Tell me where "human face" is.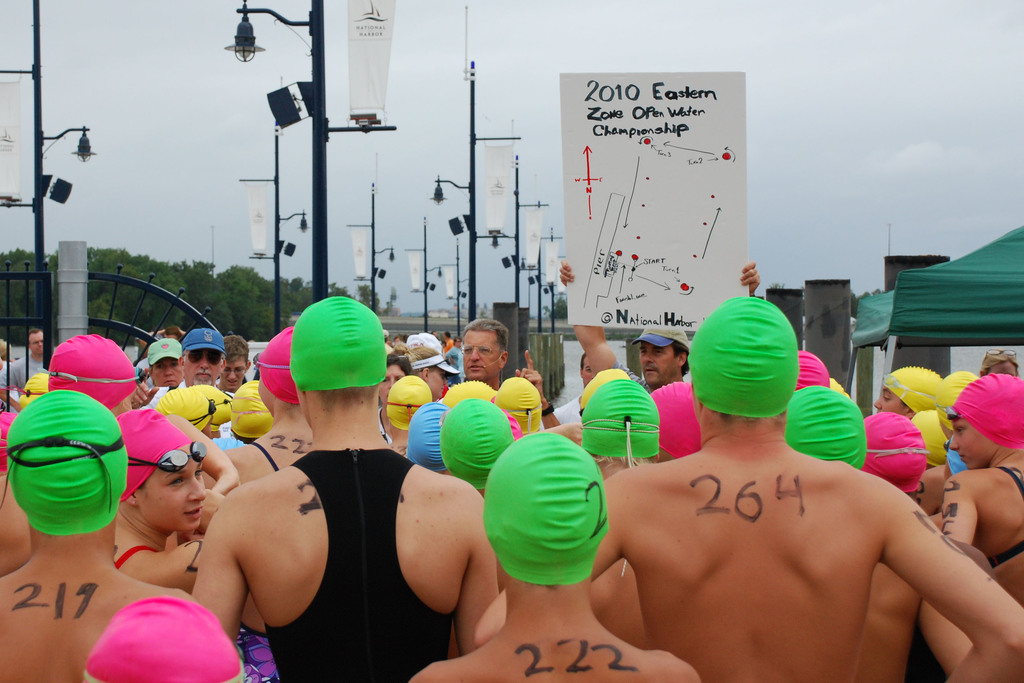
"human face" is at left=948, top=415, right=986, bottom=471.
